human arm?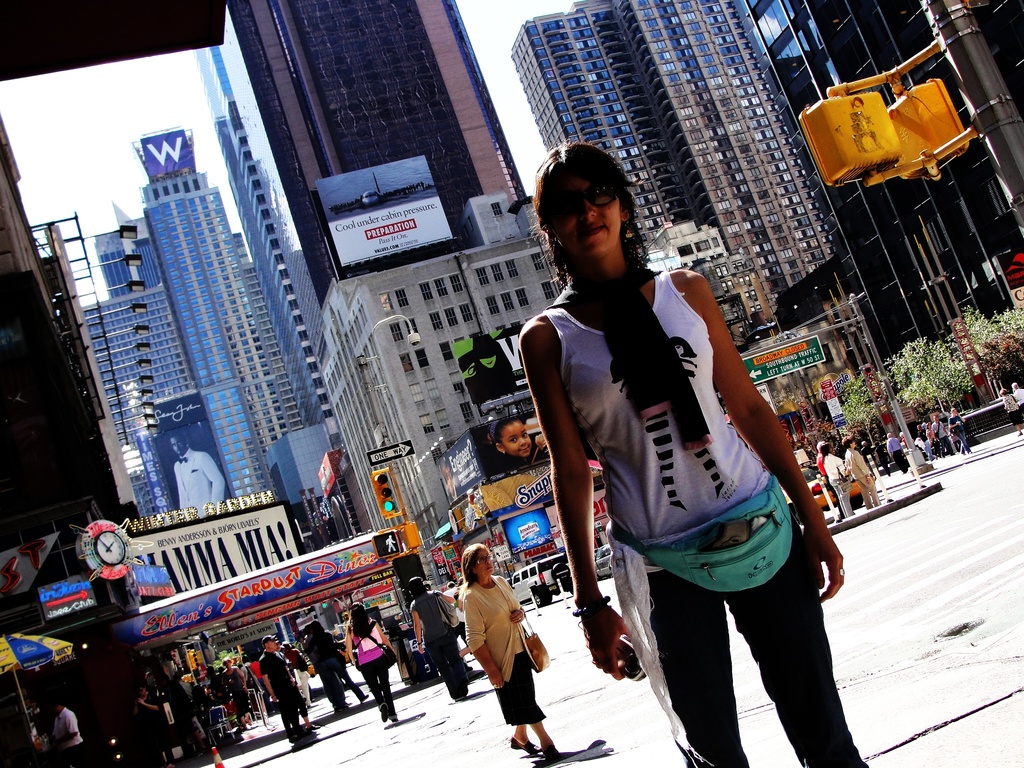
(671,260,842,603)
